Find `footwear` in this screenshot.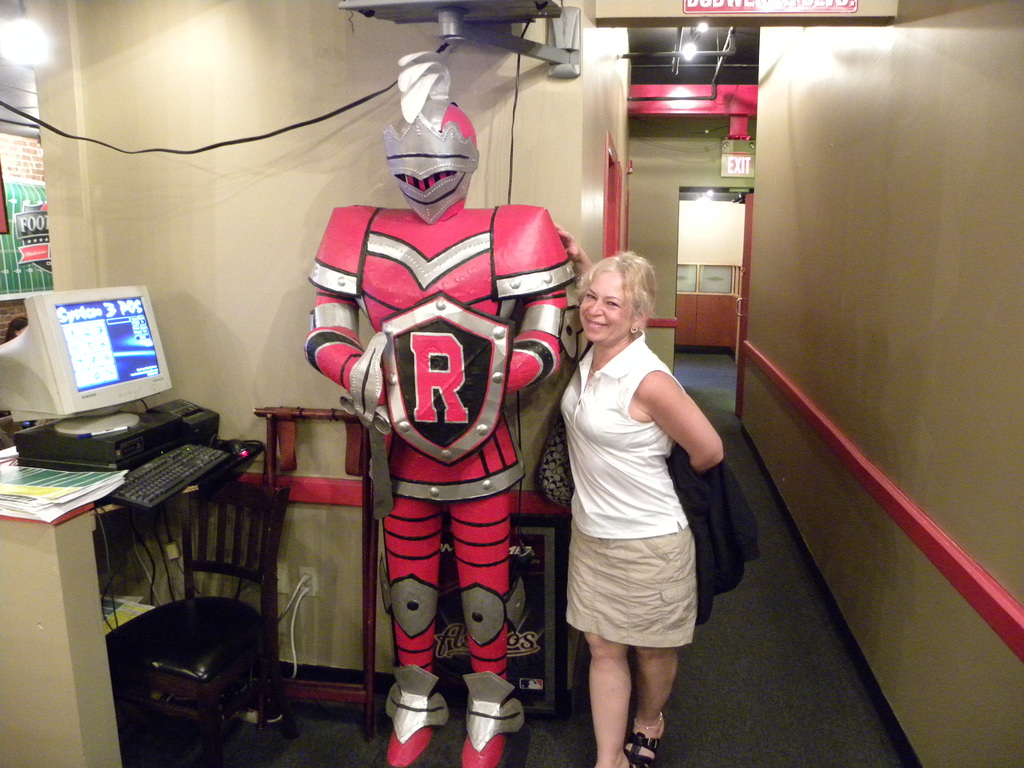
The bounding box for `footwear` is locate(622, 722, 671, 767).
